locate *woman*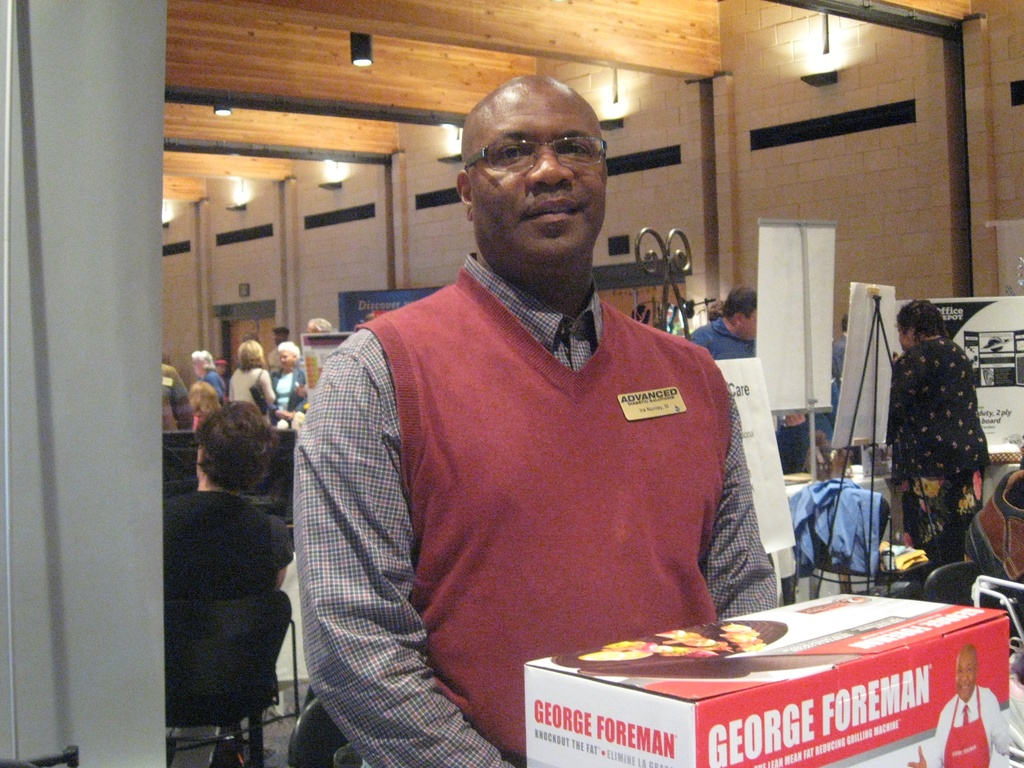
[left=189, top=378, right=219, bottom=427]
